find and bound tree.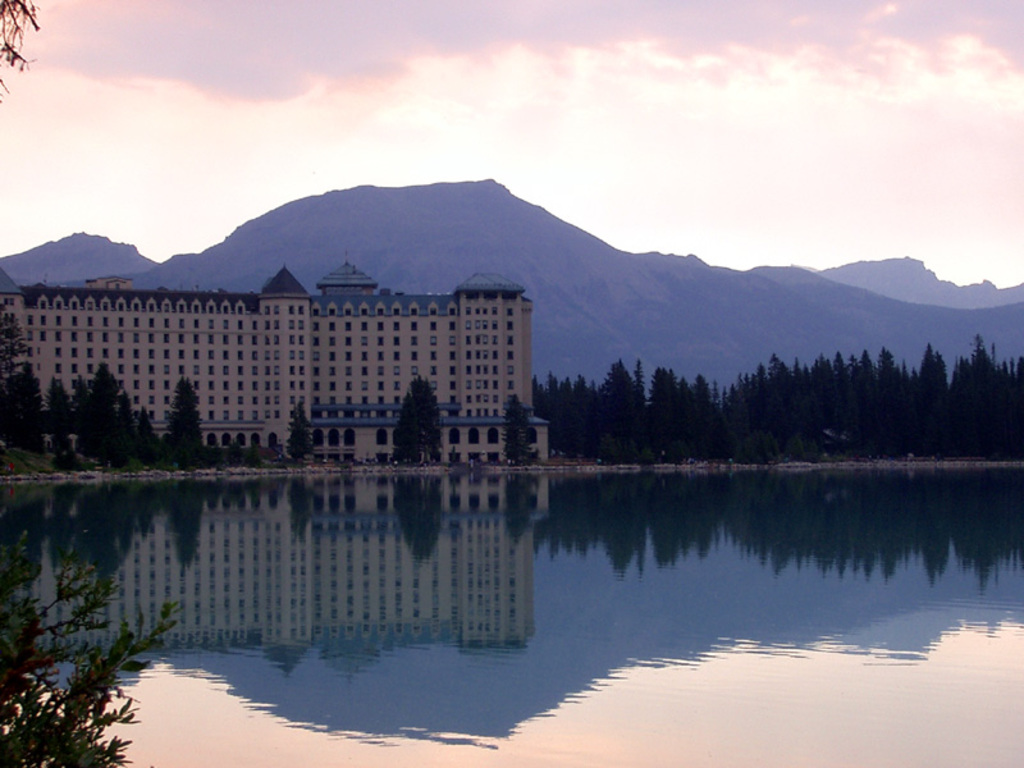
Bound: box(503, 397, 541, 465).
